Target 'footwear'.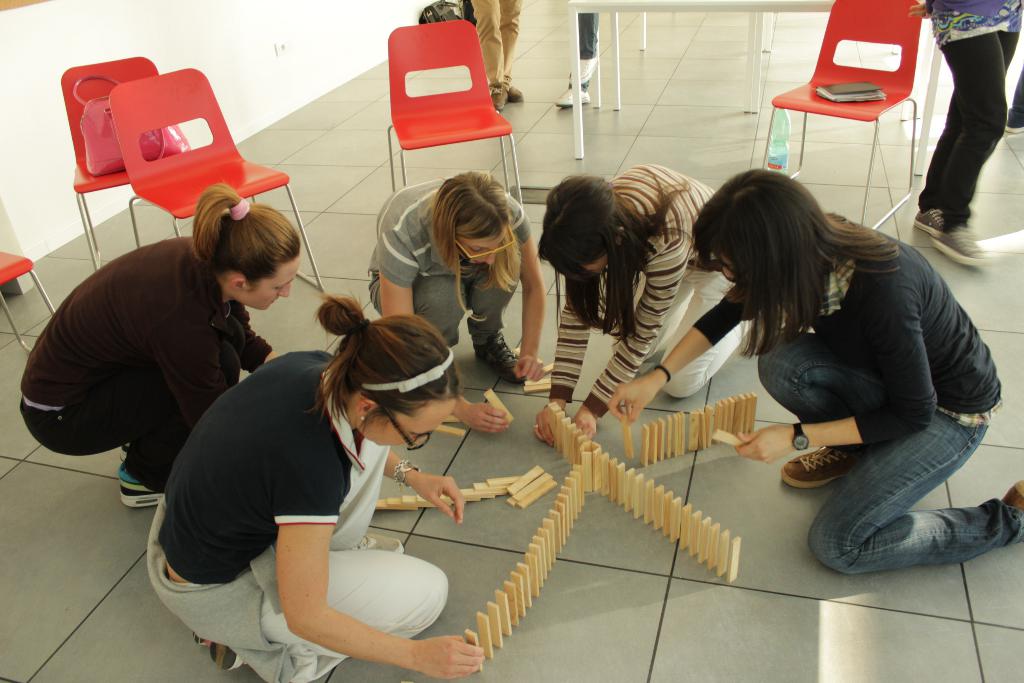
Target region: bbox=[773, 440, 858, 489].
